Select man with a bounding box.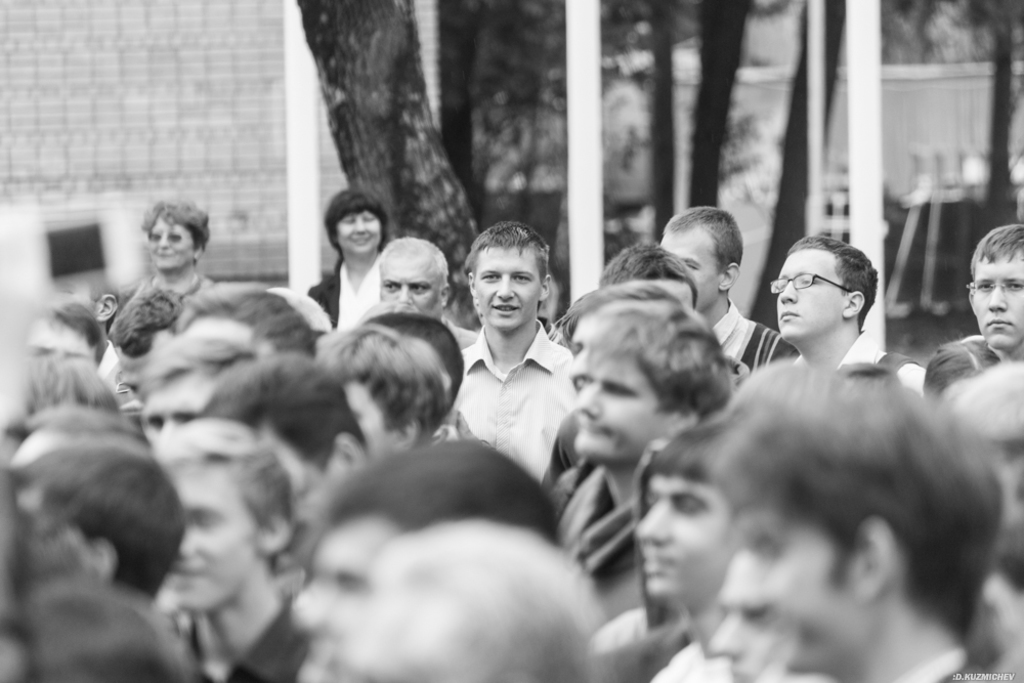
(599,239,700,328).
